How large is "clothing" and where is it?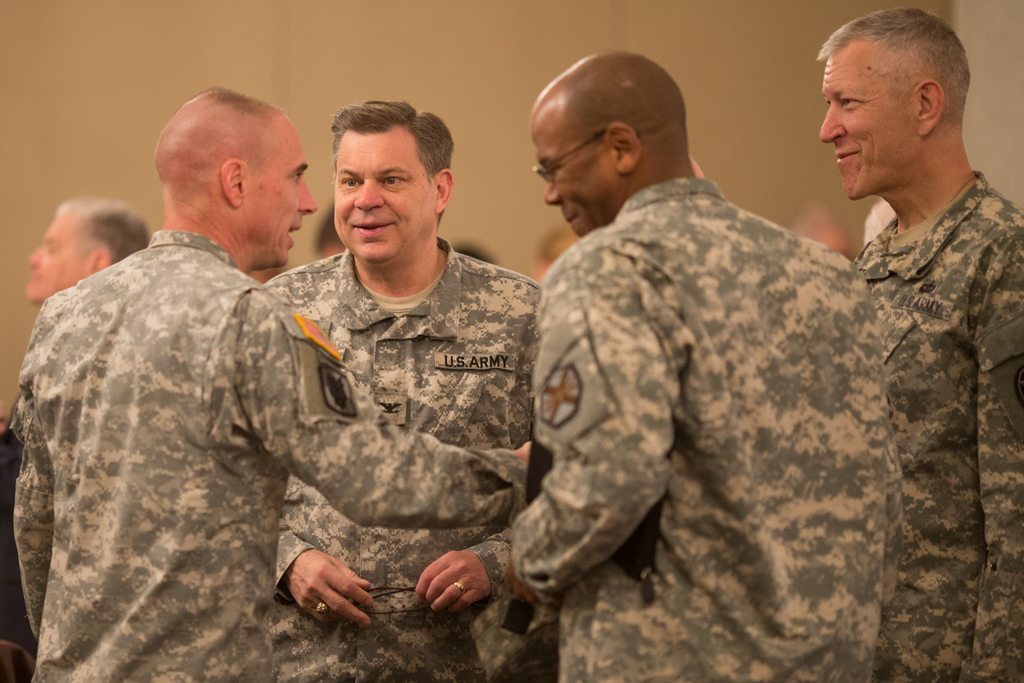
Bounding box: box(1, 224, 531, 682).
